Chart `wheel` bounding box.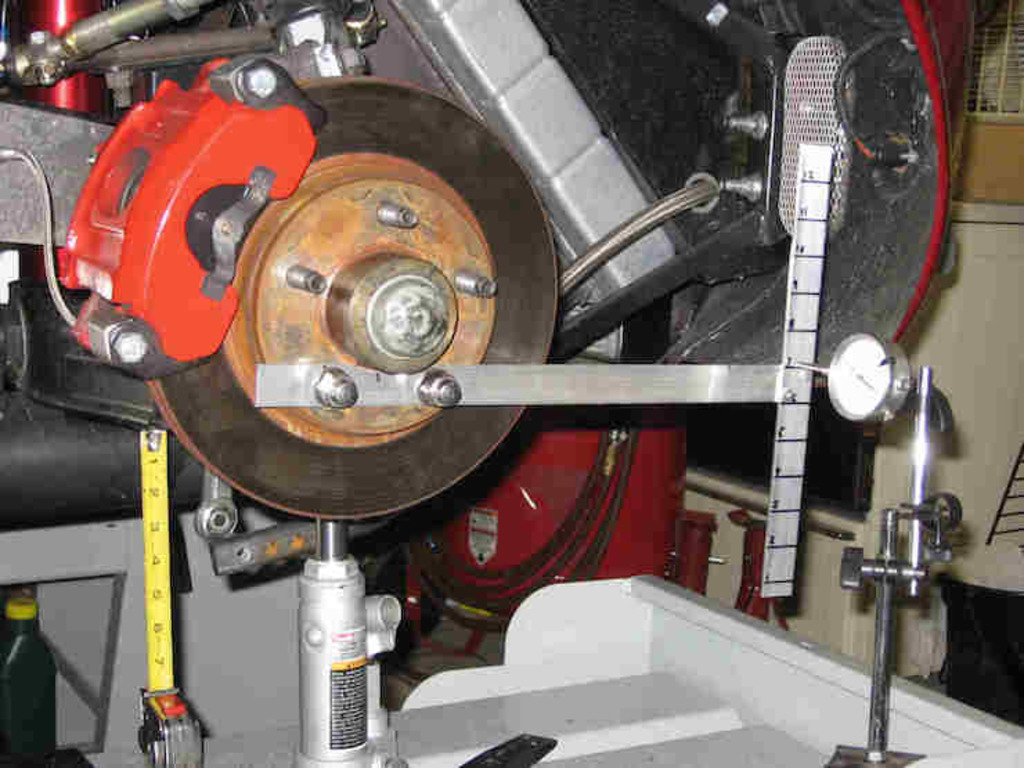
Charted: 141, 65, 563, 526.
